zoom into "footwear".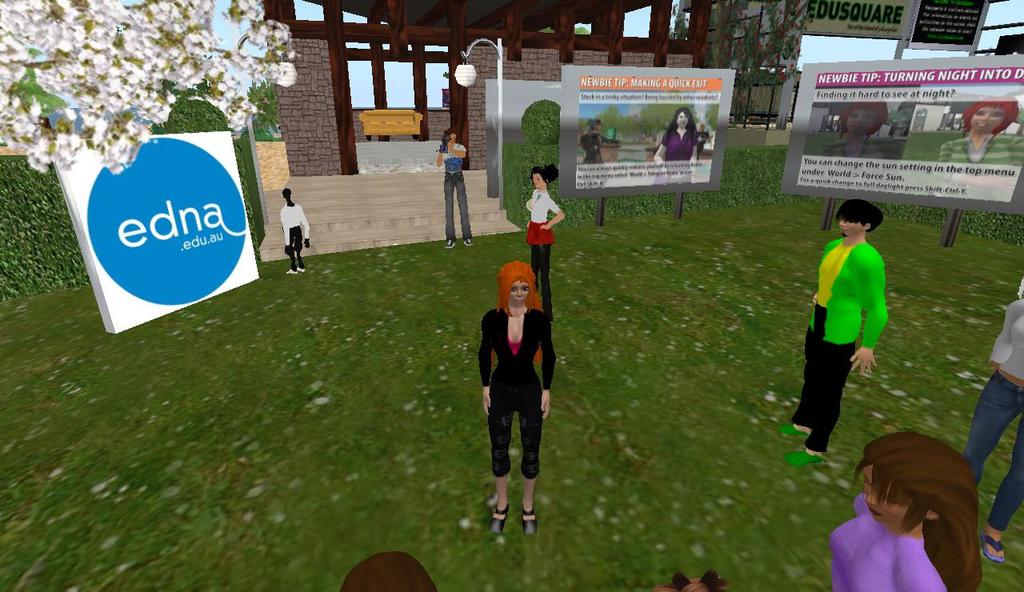
Zoom target: 982:523:1002:565.
